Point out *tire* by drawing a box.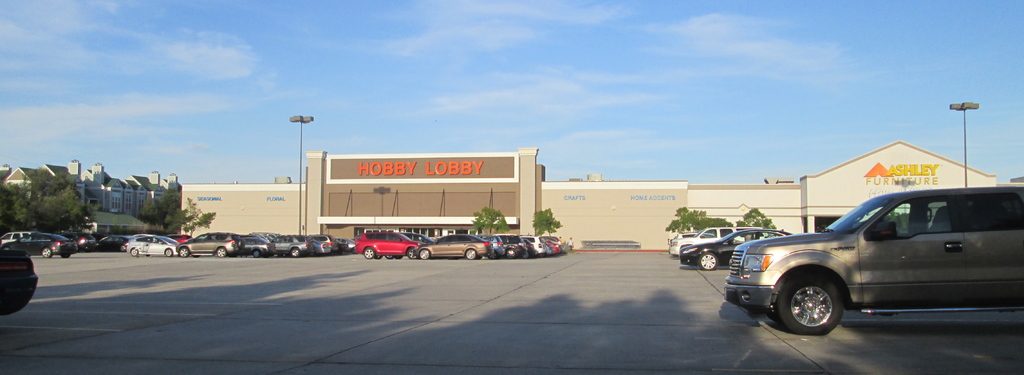
Rect(364, 248, 378, 258).
